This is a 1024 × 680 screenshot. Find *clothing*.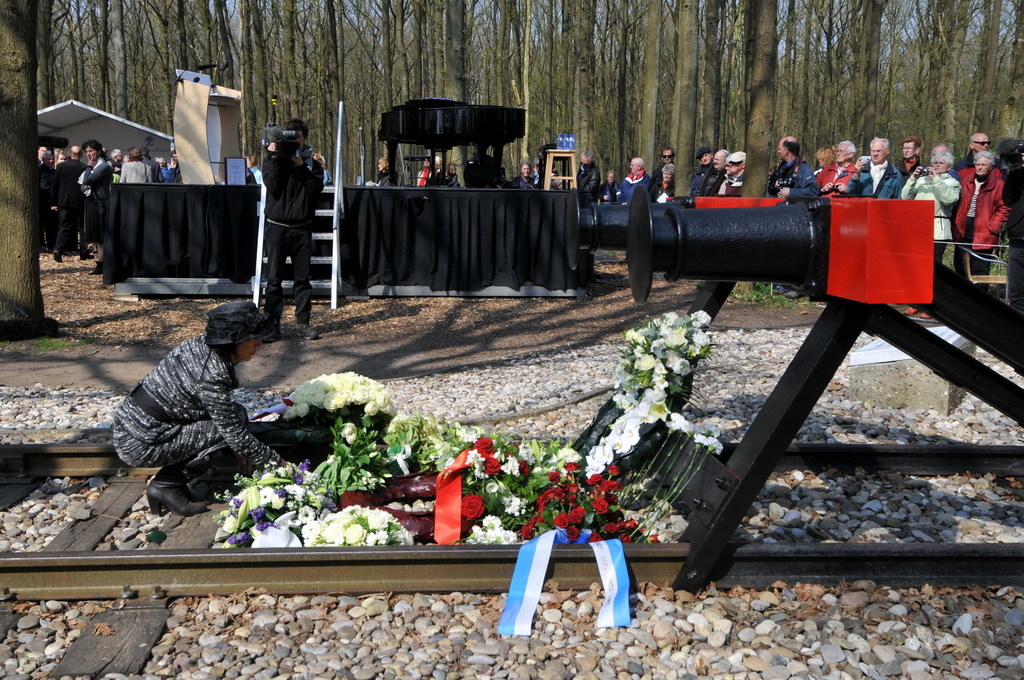
Bounding box: 841/160/900/199.
